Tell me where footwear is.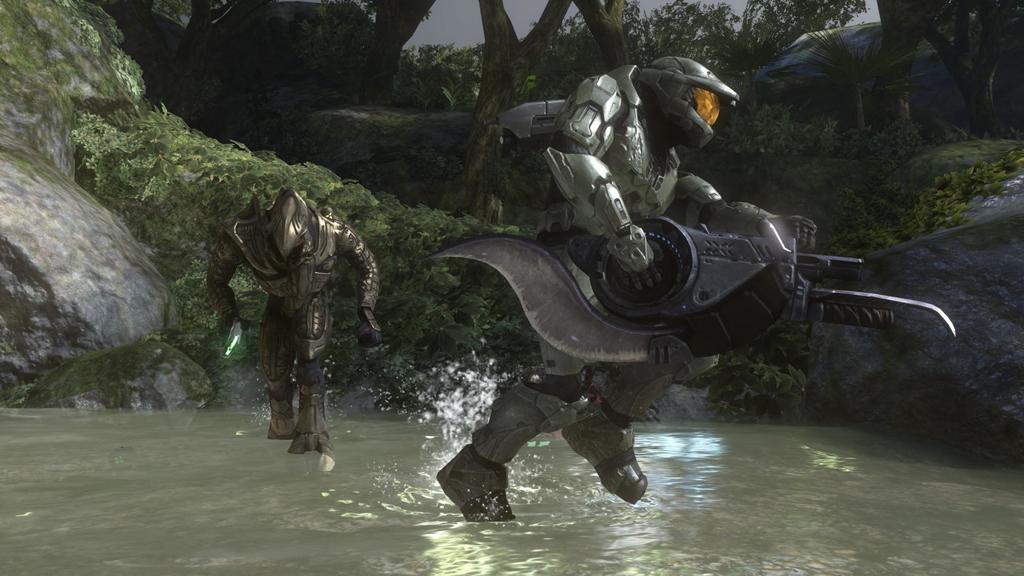
footwear is at (left=566, top=393, right=647, bottom=506).
